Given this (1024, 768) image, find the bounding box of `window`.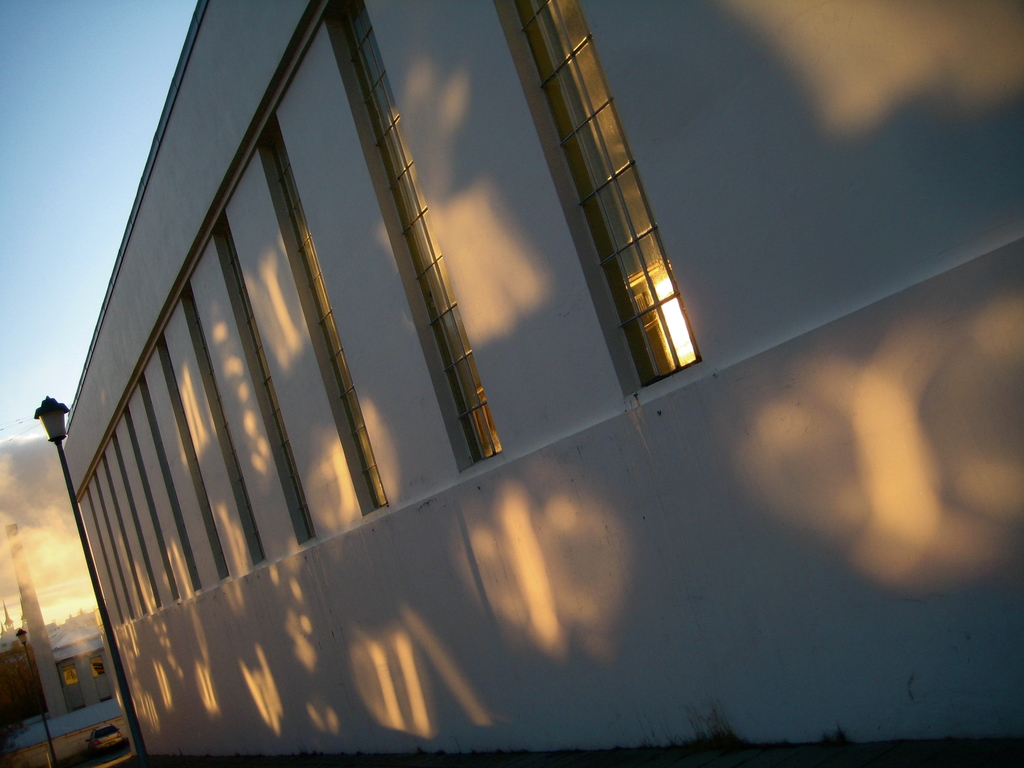
bbox=(211, 216, 324, 550).
